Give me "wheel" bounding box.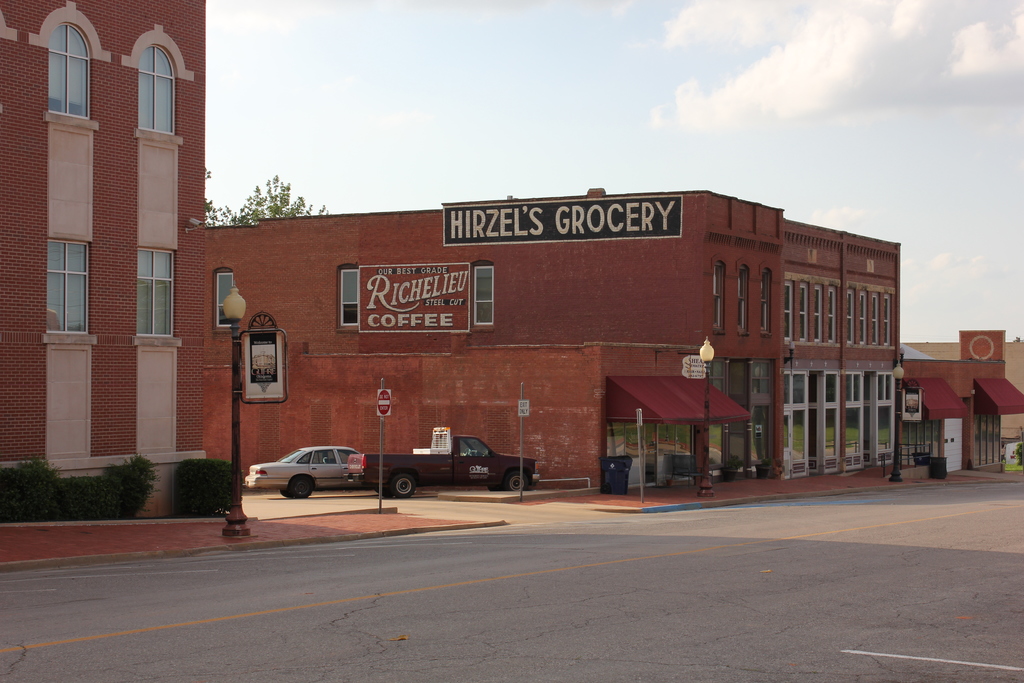
[left=388, top=475, right=419, bottom=499].
